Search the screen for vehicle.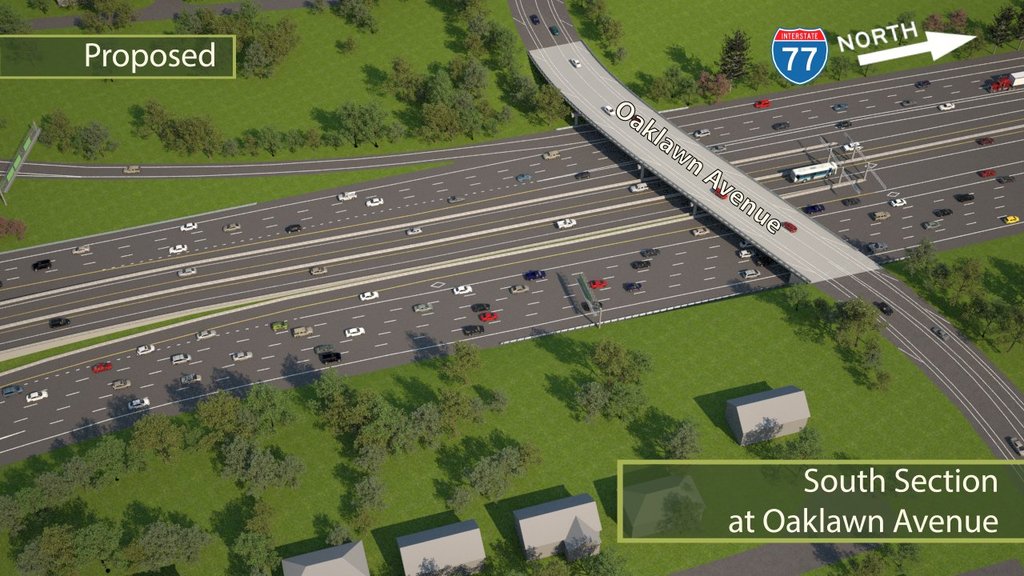
Found at (359, 286, 379, 302).
